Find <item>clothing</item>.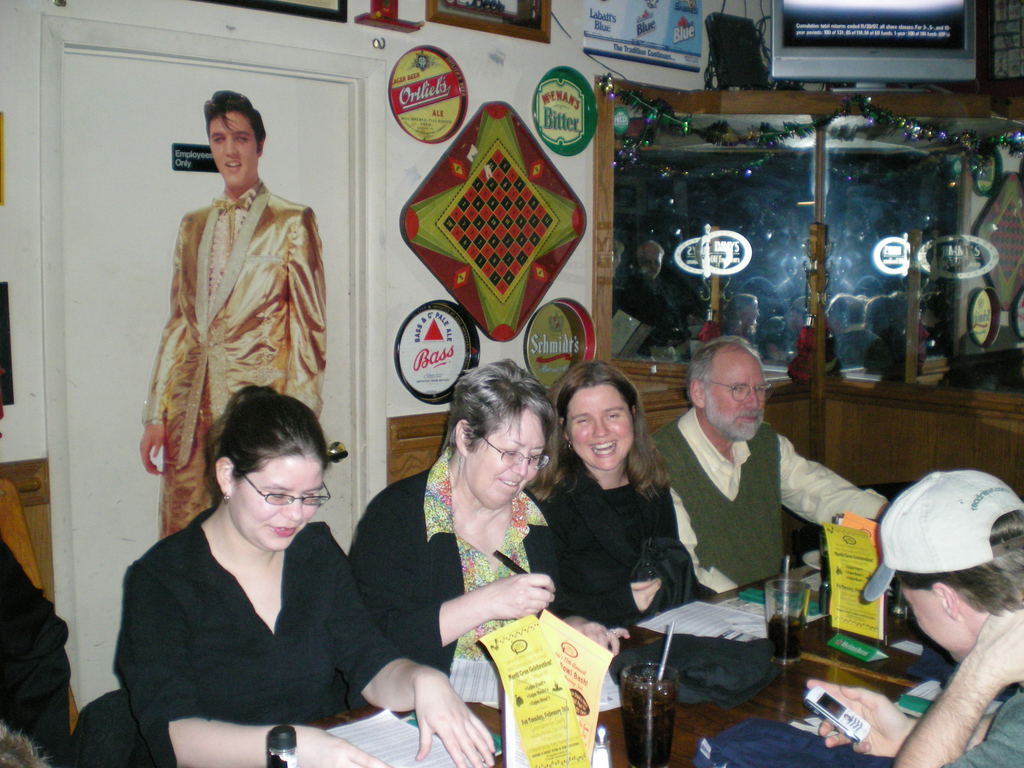
[144,163,323,522].
